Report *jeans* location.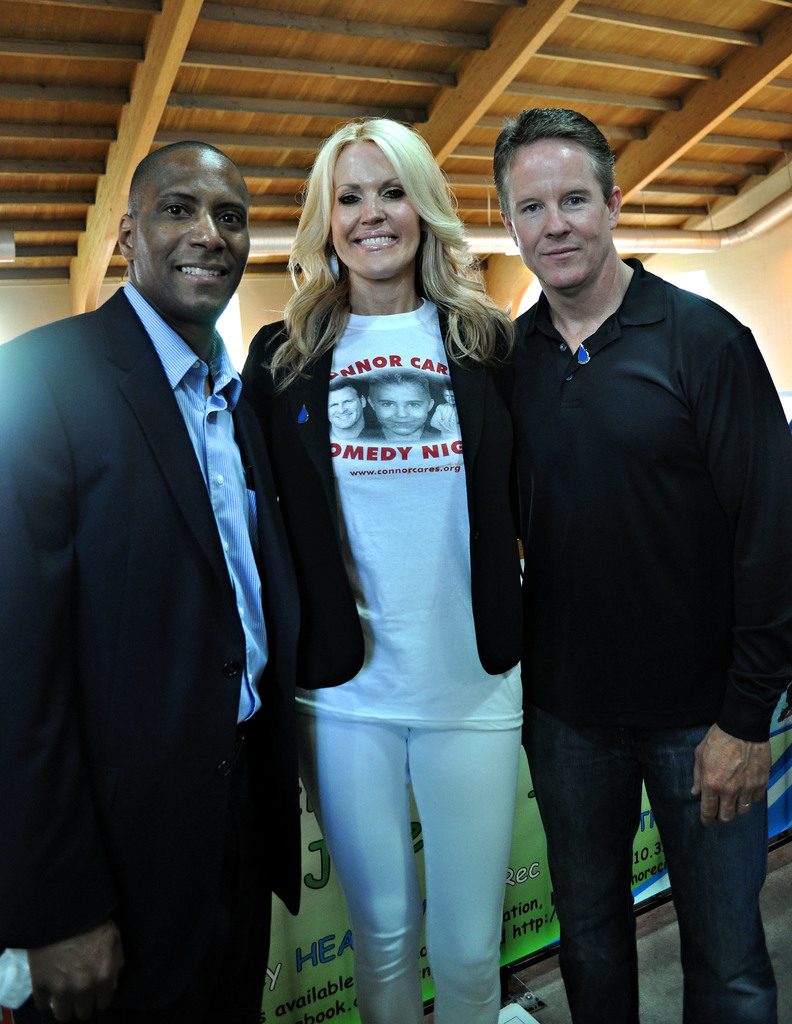
Report: rect(513, 710, 770, 1005).
